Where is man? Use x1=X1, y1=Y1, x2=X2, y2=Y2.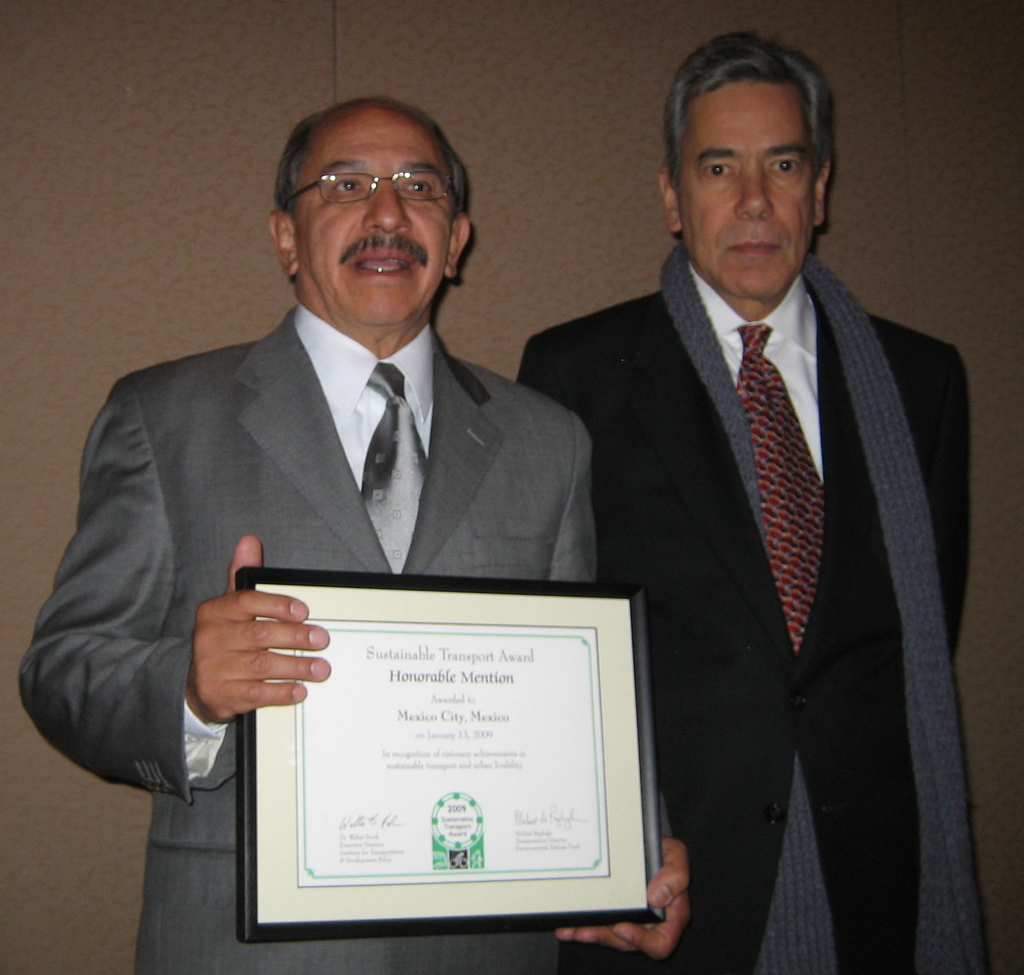
x1=15, y1=93, x2=692, y2=974.
